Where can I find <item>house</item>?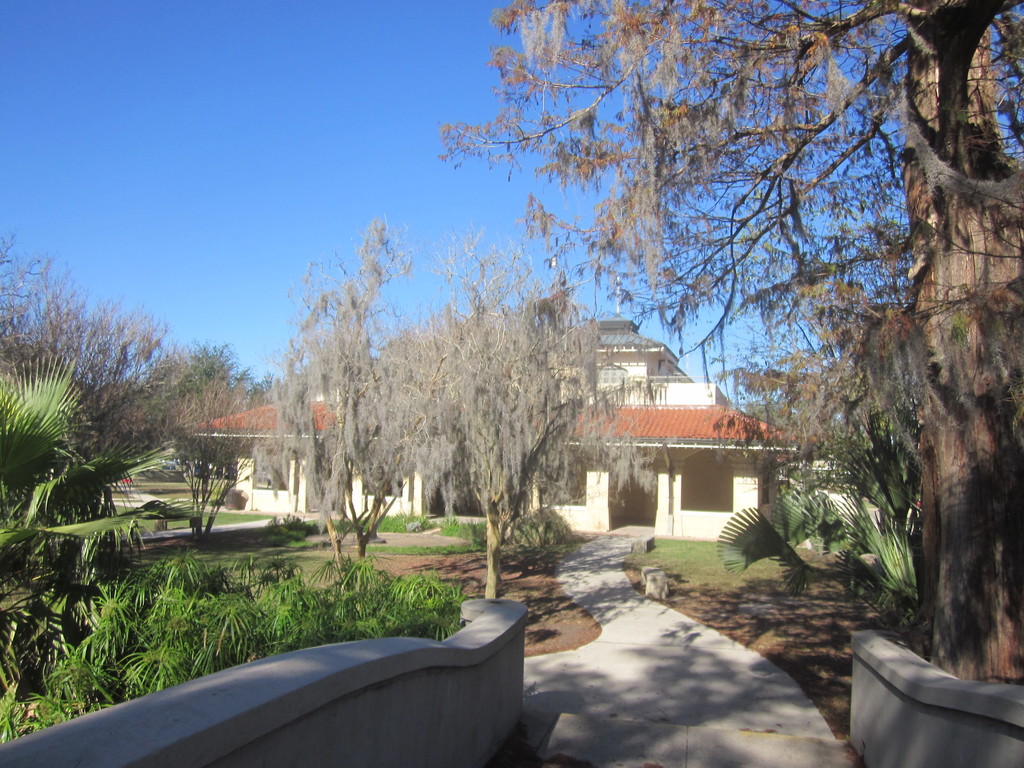
You can find it at {"left": 218, "top": 375, "right": 413, "bottom": 514}.
